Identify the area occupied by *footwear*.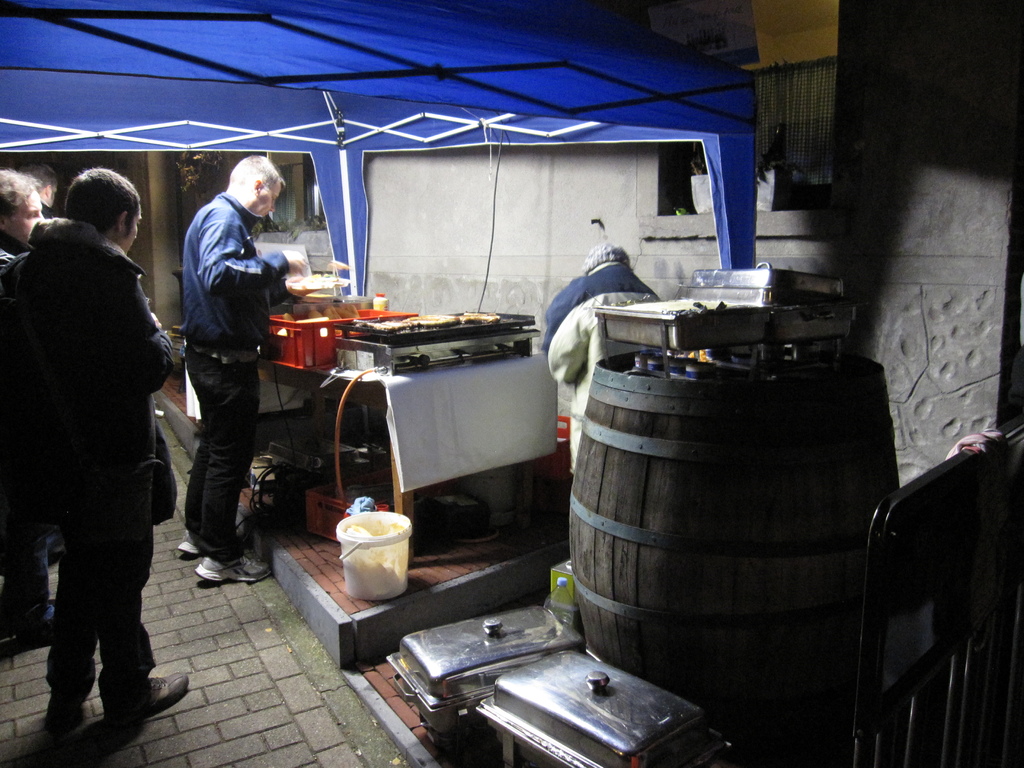
Area: 52 652 164 739.
